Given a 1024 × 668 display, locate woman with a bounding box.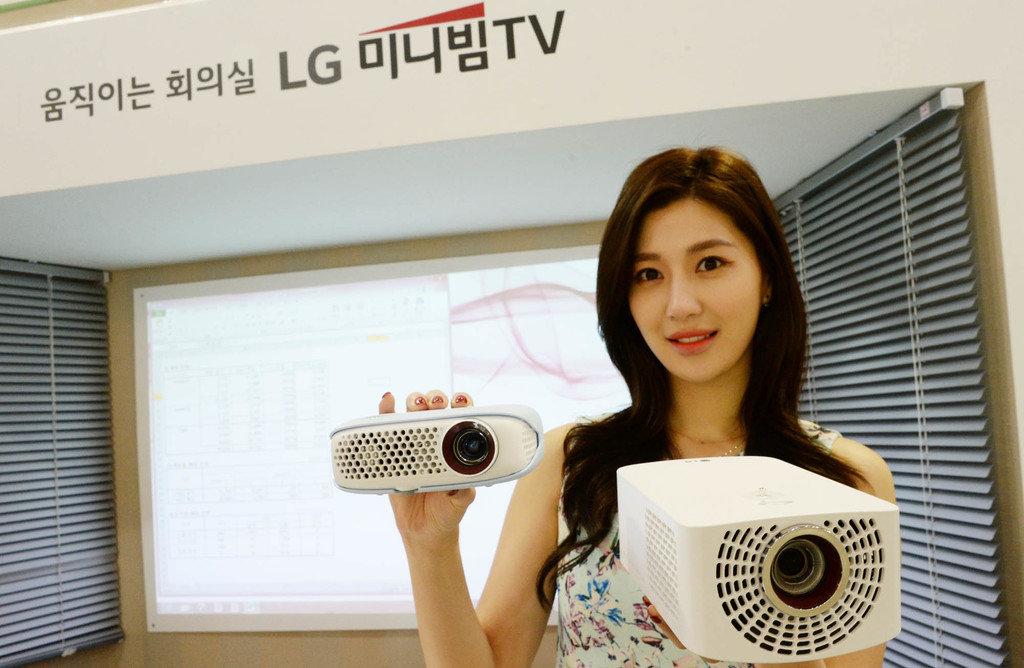
Located: [left=378, top=142, right=896, bottom=667].
